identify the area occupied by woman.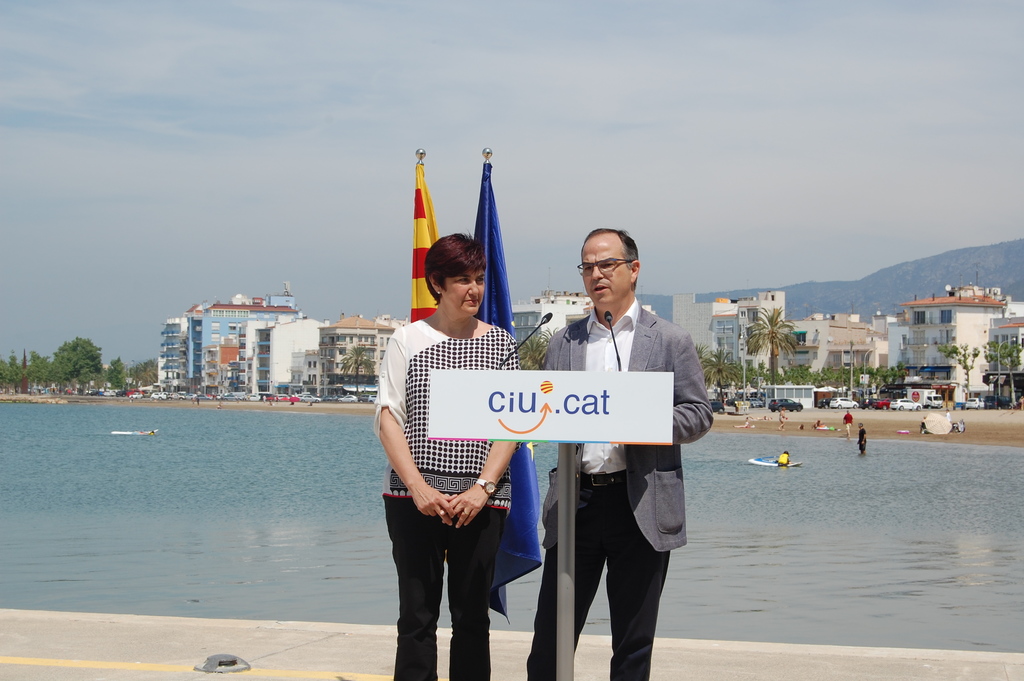
Area: 378,218,535,679.
